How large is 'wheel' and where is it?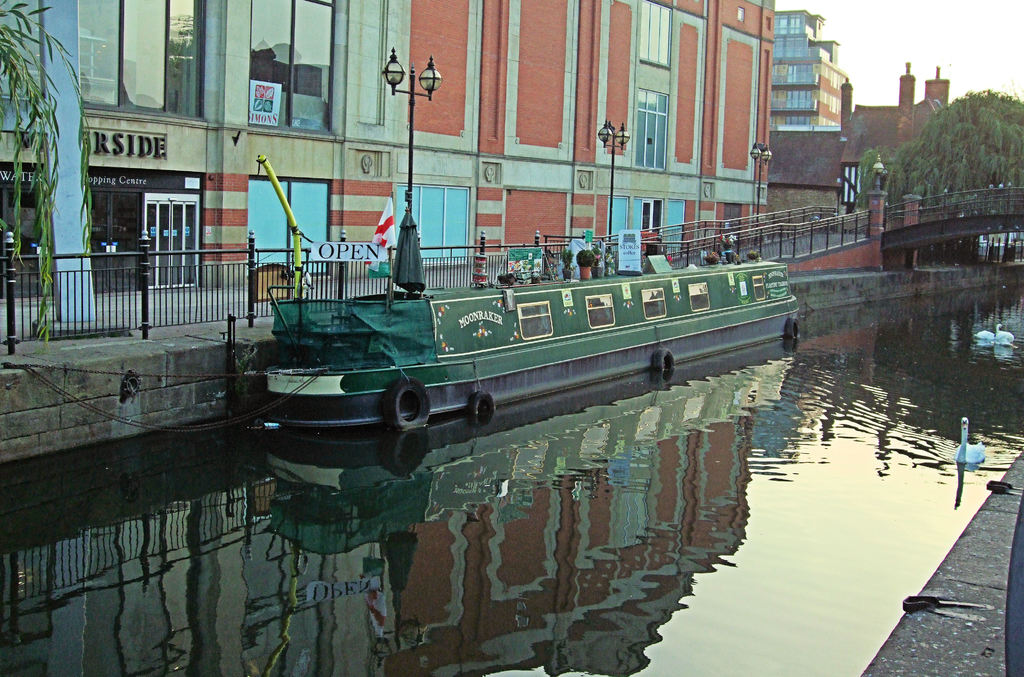
Bounding box: box(369, 374, 431, 444).
